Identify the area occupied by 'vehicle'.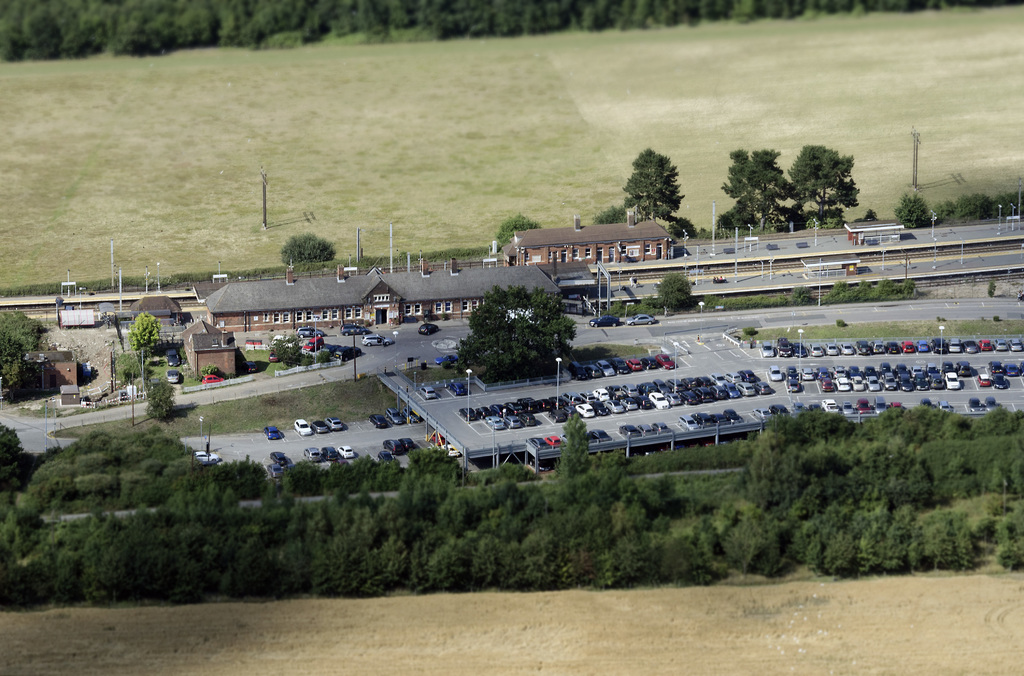
Area: 269 348 283 363.
